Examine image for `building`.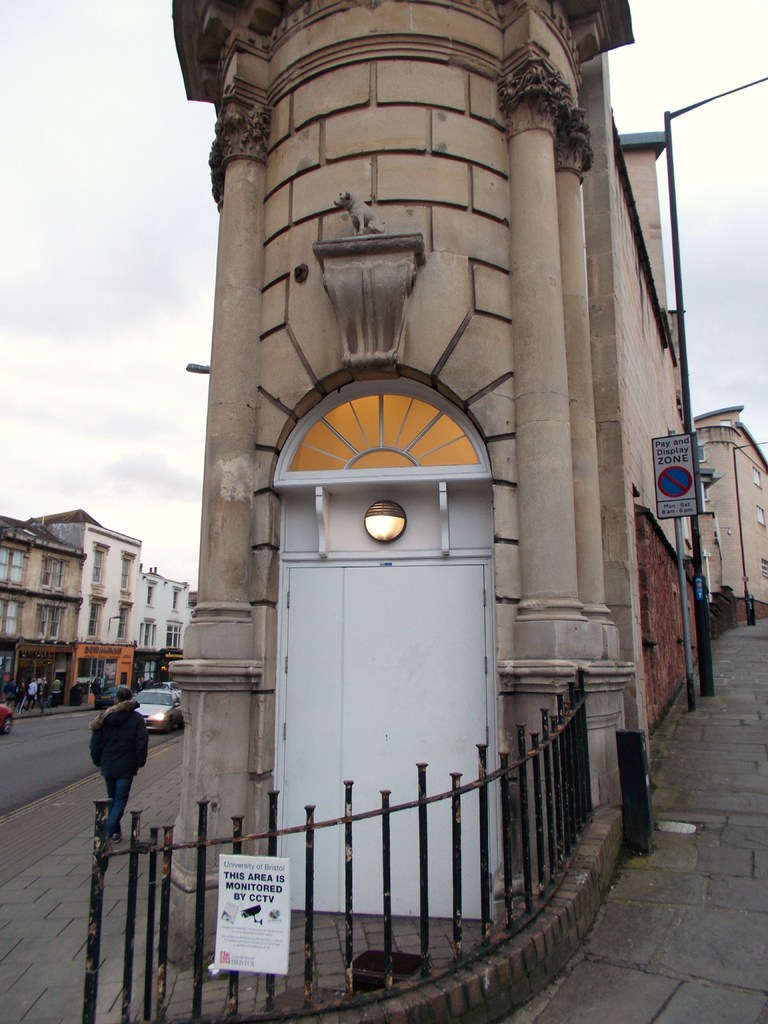
Examination result: detection(175, 0, 687, 975).
